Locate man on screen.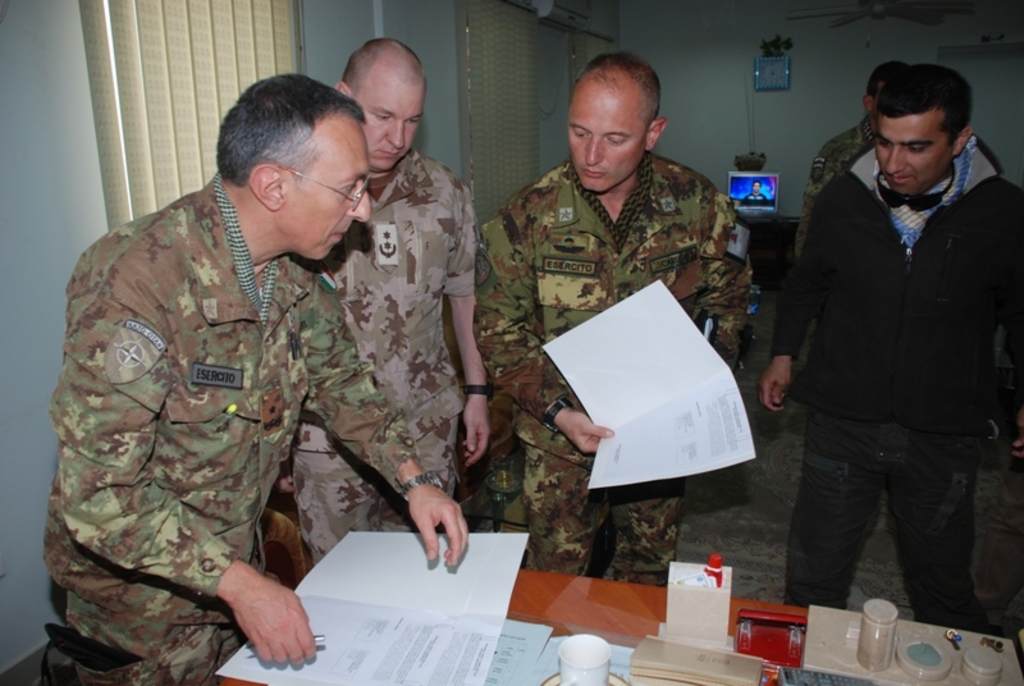
On screen at [36, 77, 470, 685].
